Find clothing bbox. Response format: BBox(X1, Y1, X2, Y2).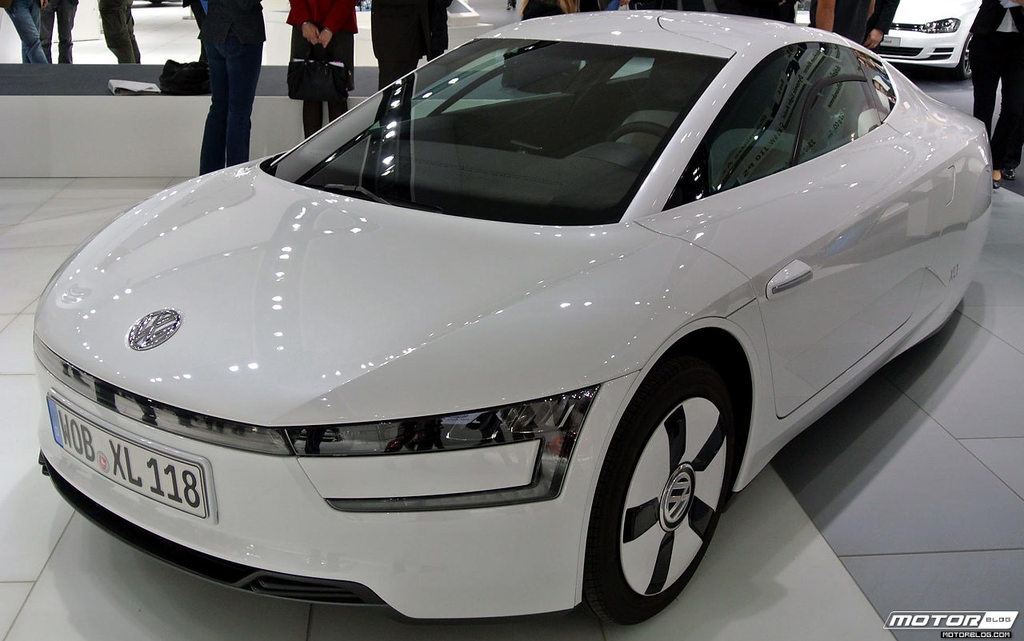
BBox(281, 2, 360, 95).
